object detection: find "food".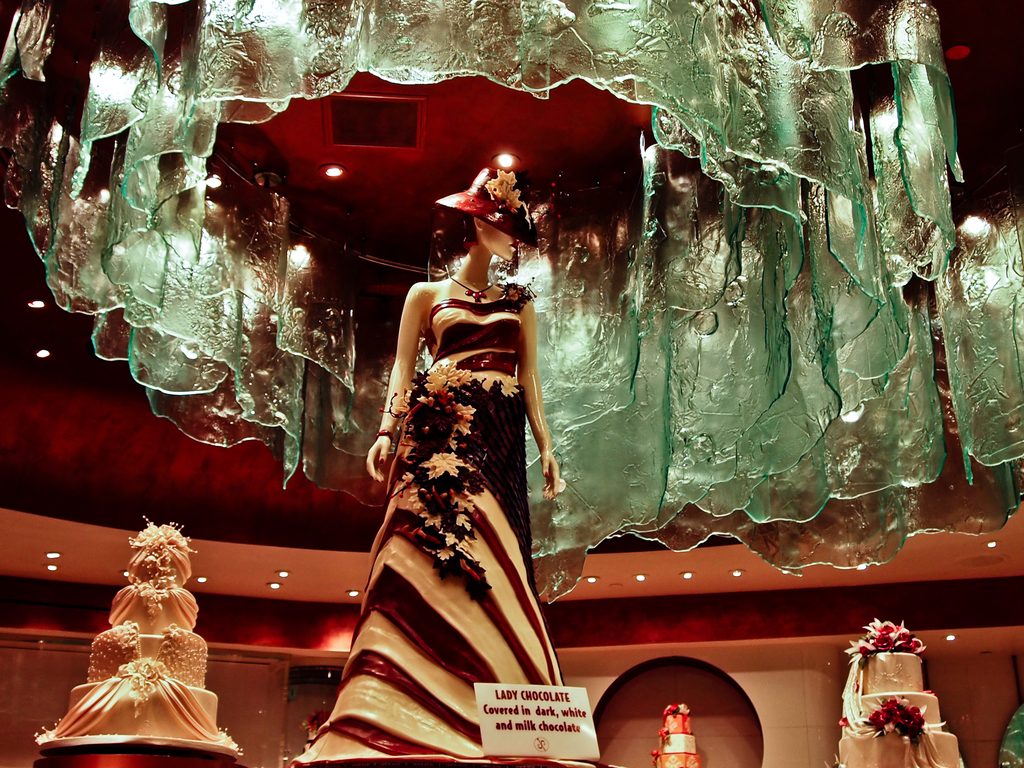
rect(56, 523, 215, 736).
